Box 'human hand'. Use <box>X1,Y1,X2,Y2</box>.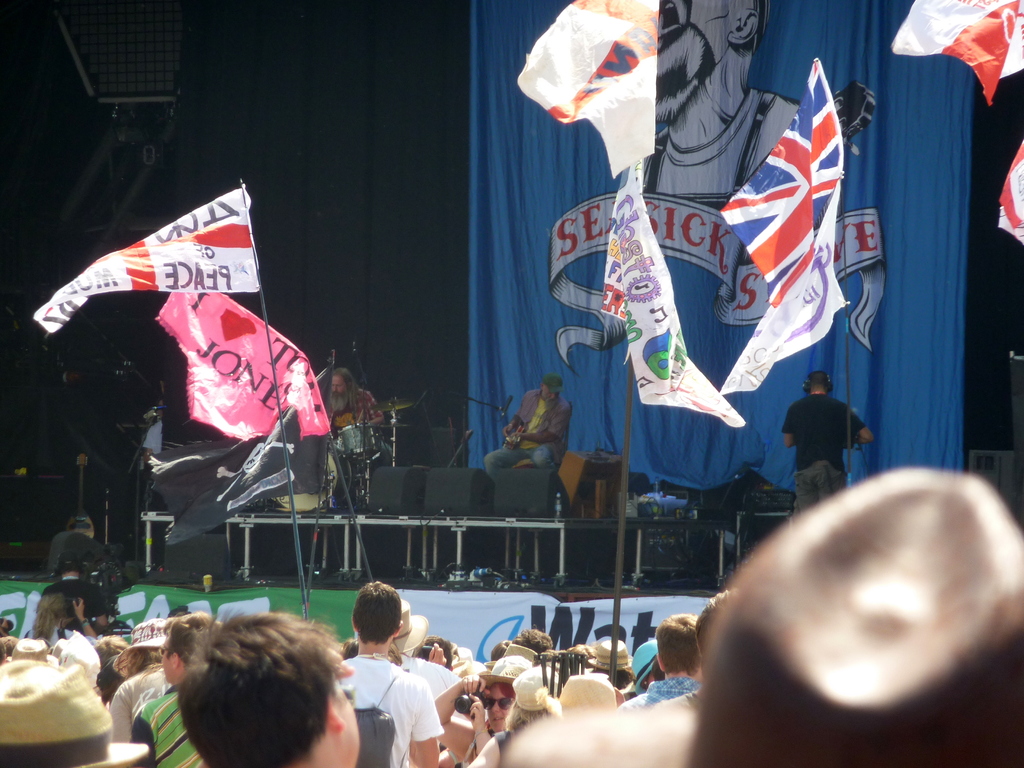
<box>328,644,357,678</box>.
